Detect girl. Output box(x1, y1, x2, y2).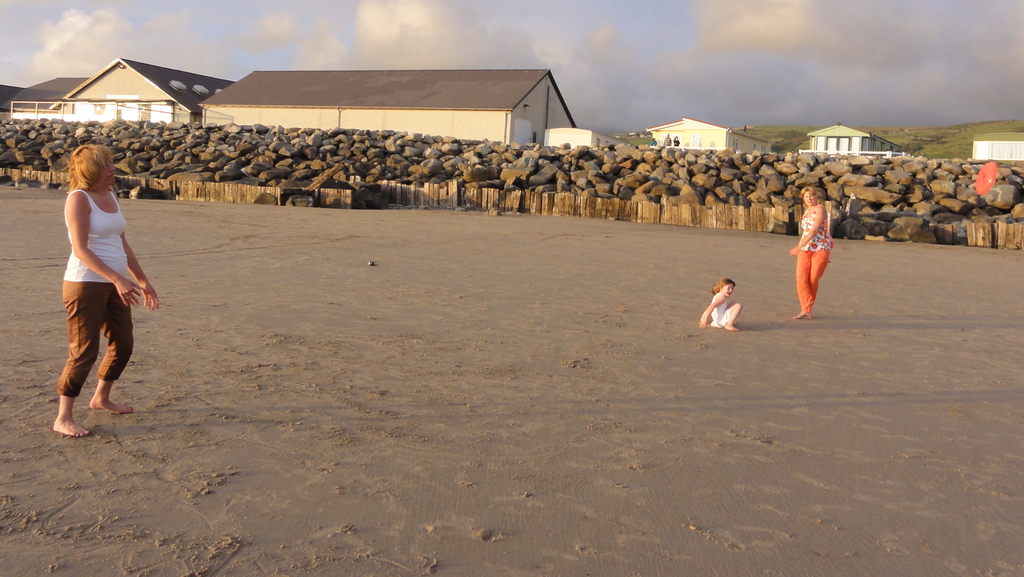
box(699, 277, 742, 329).
